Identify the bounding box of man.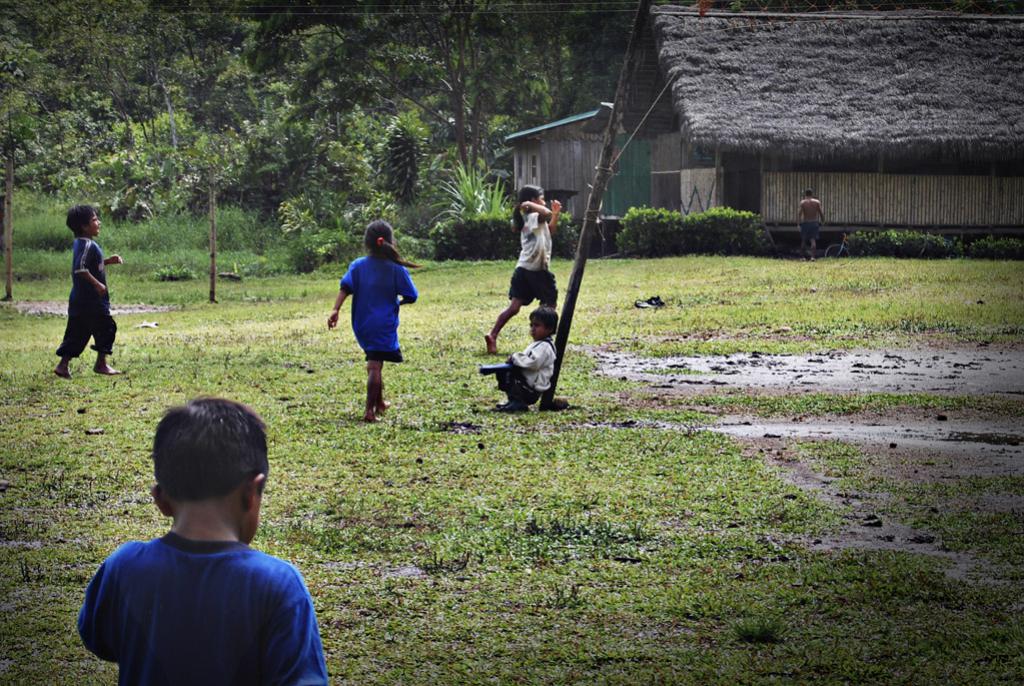
(x1=797, y1=187, x2=827, y2=261).
